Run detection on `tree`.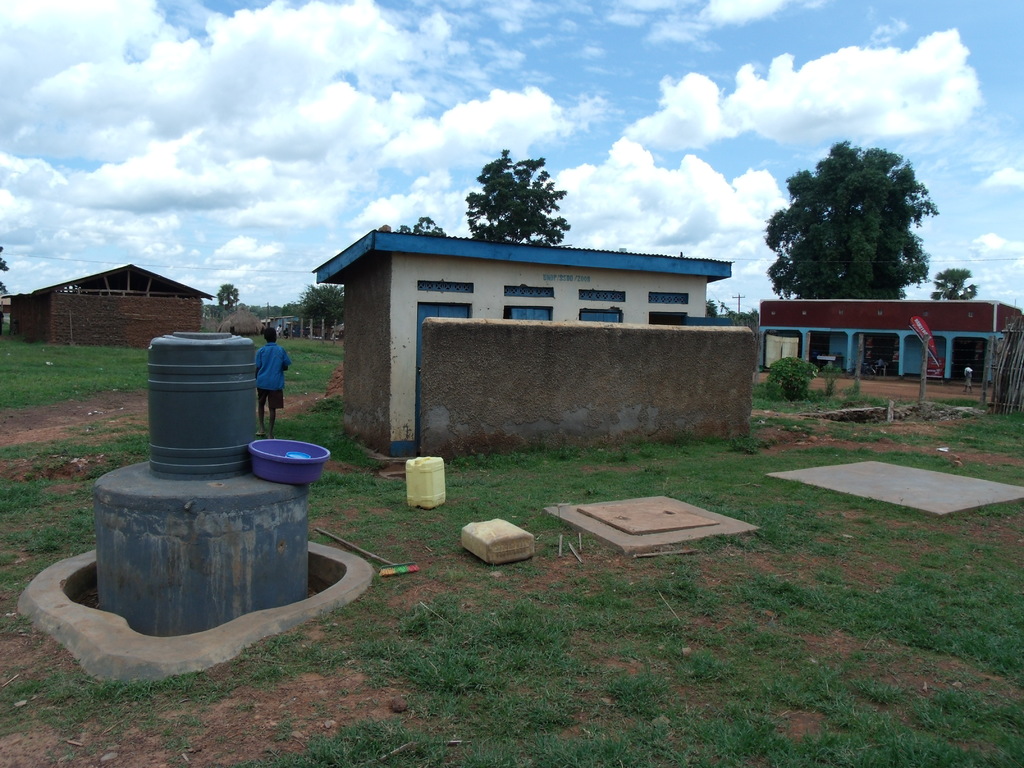
Result: l=216, t=283, r=241, b=305.
